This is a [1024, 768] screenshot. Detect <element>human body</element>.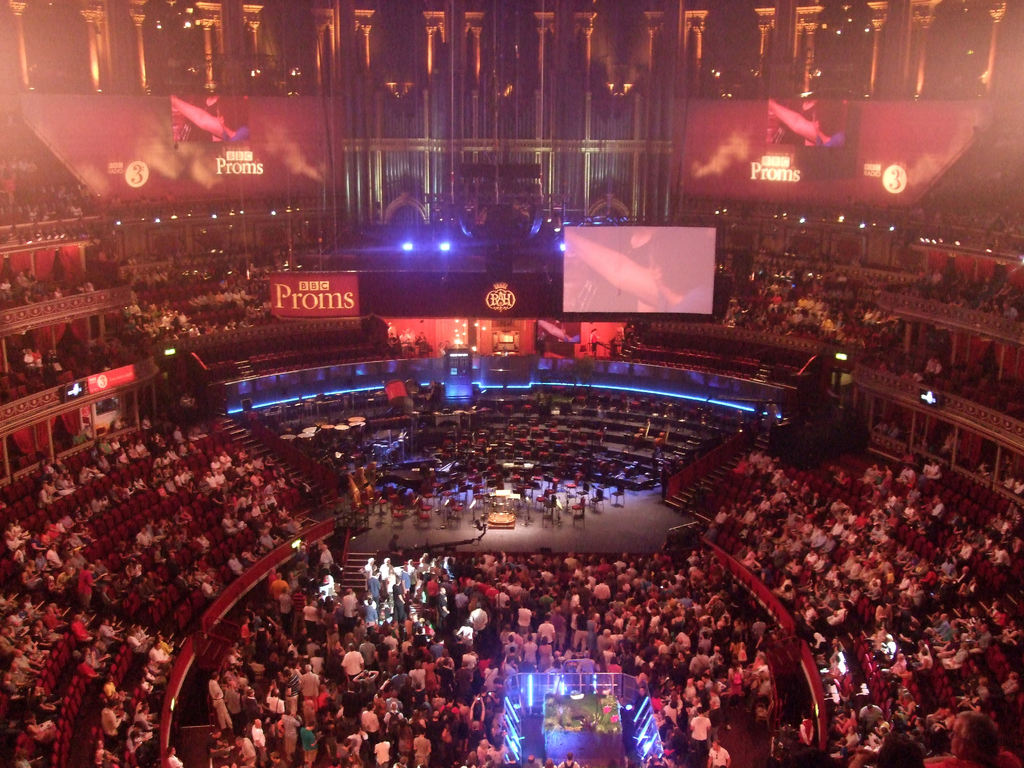
586 557 596 569.
